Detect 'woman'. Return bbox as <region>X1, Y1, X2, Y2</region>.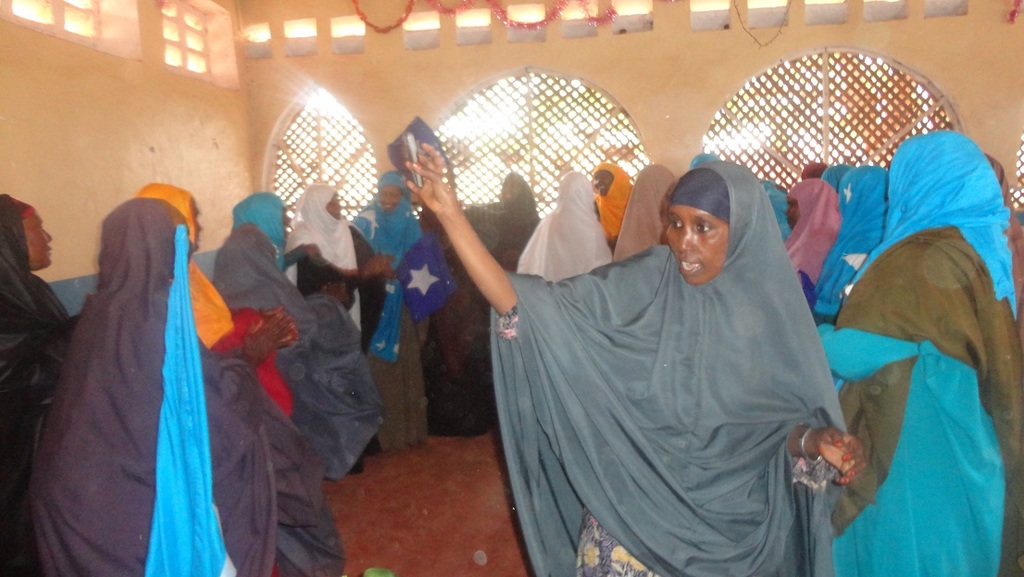
<region>0, 168, 97, 576</region>.
